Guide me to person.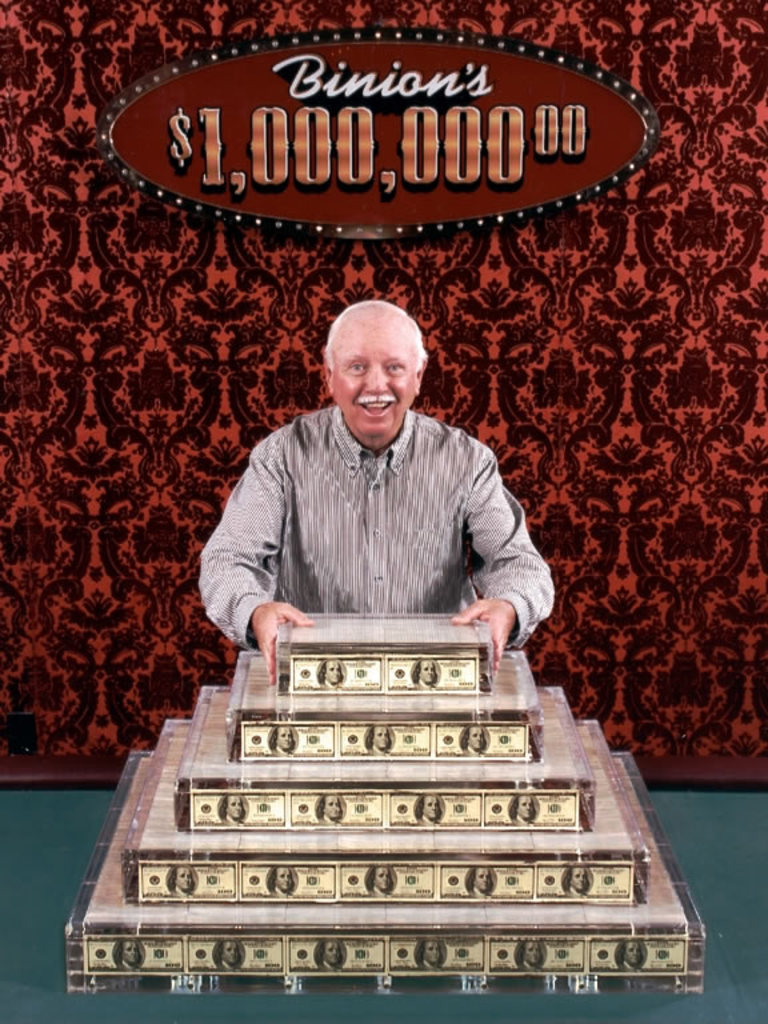
Guidance: rect(507, 792, 537, 825).
